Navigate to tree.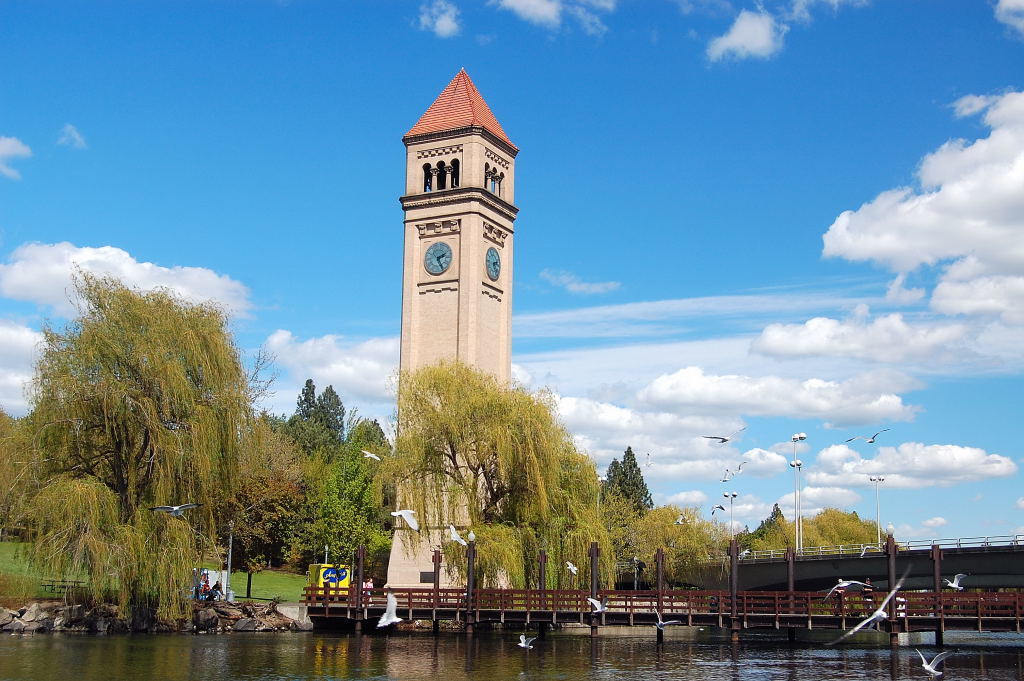
Navigation target: box(286, 379, 337, 462).
